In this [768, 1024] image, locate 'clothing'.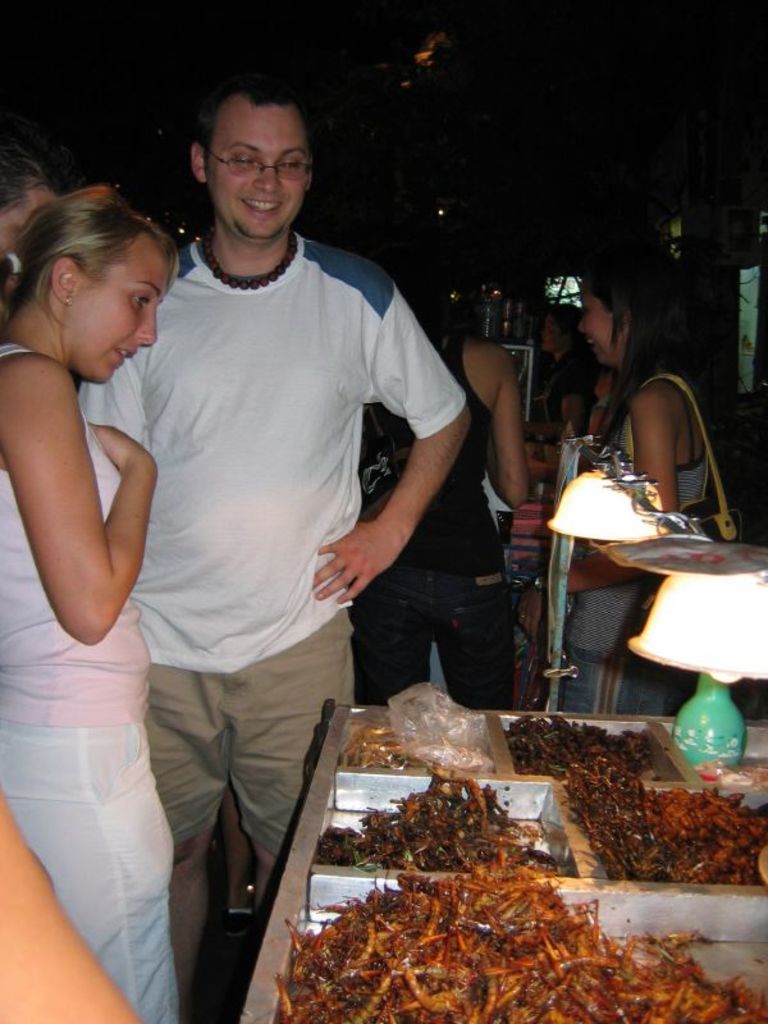
Bounding box: 88:134:463:833.
